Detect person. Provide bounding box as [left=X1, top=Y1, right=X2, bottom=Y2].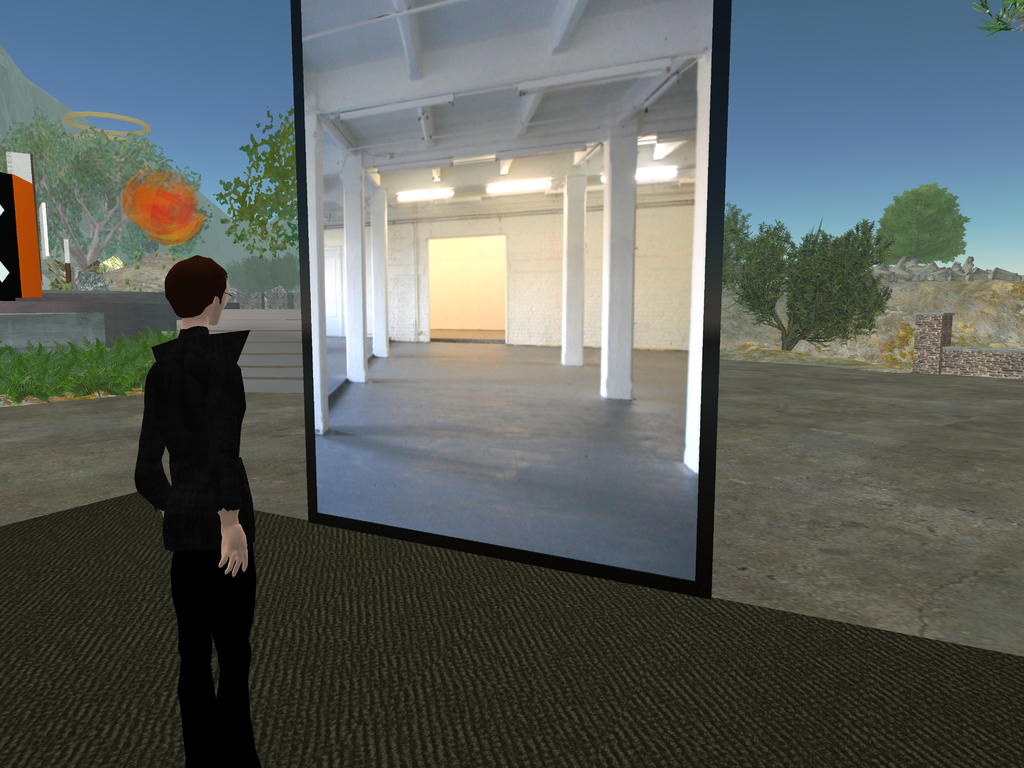
[left=126, top=242, right=263, bottom=710].
